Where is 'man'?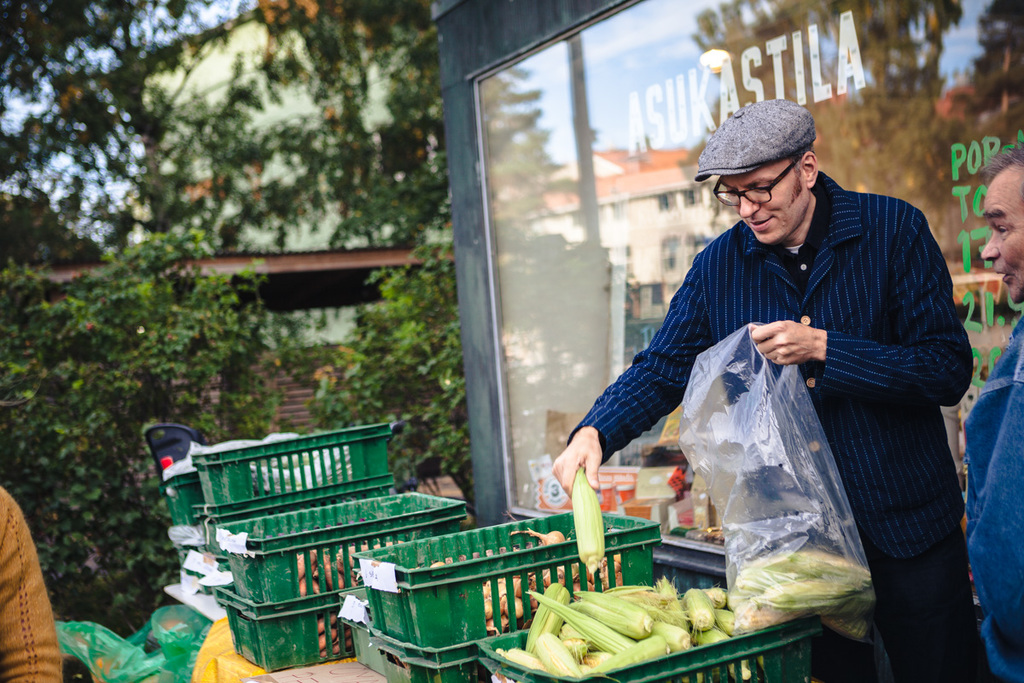
509/69/968/682.
